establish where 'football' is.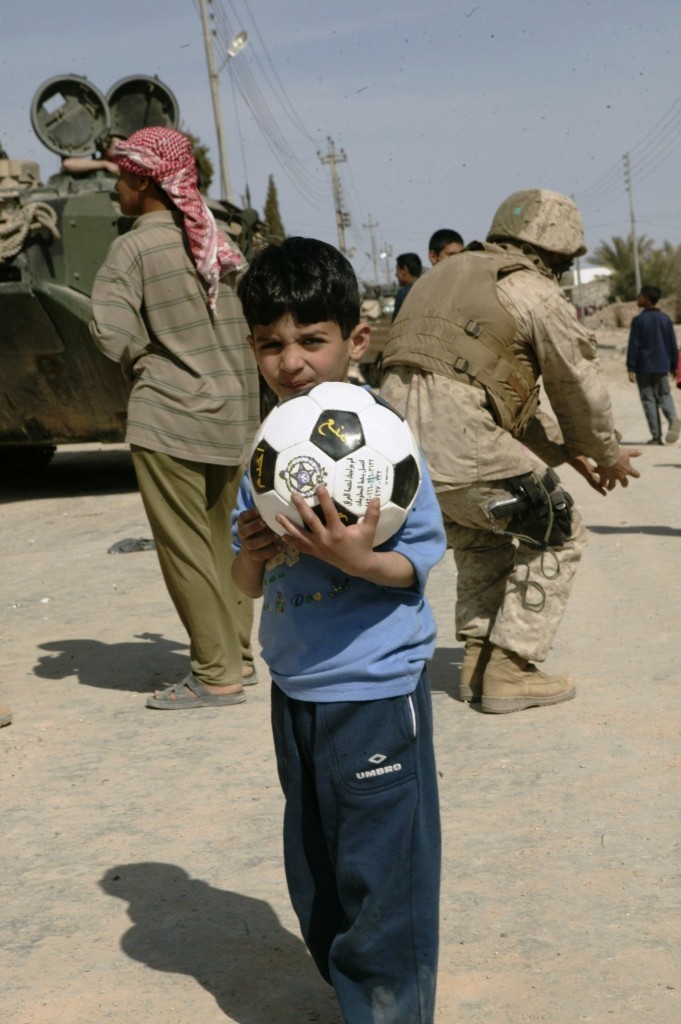
Established at {"left": 242, "top": 377, "right": 421, "bottom": 553}.
